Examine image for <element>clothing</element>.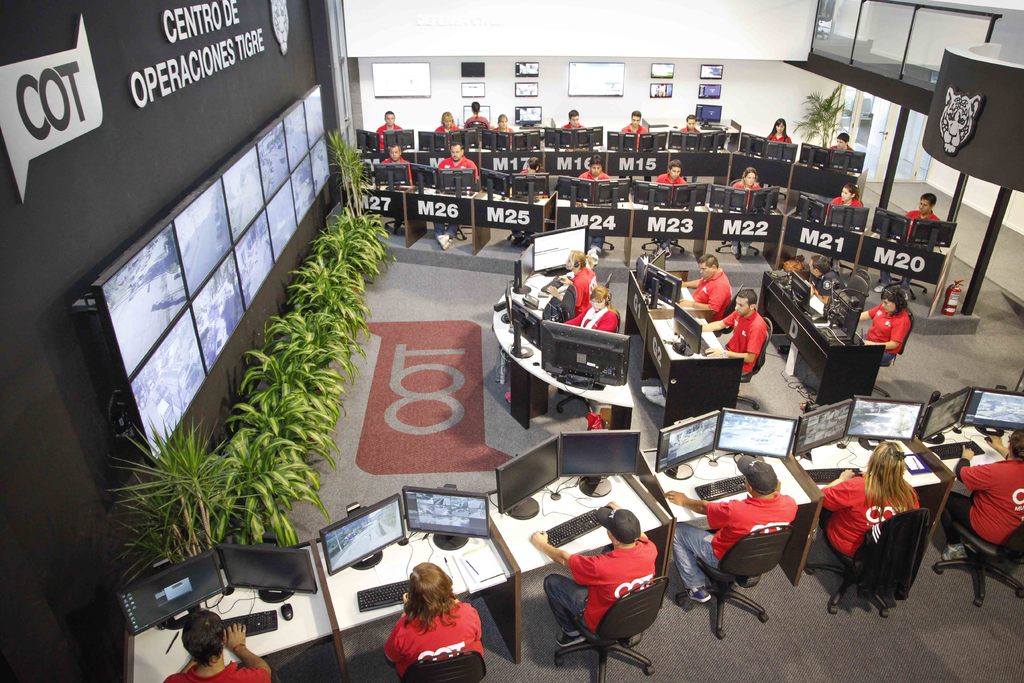
Examination result: 951 457 1023 557.
